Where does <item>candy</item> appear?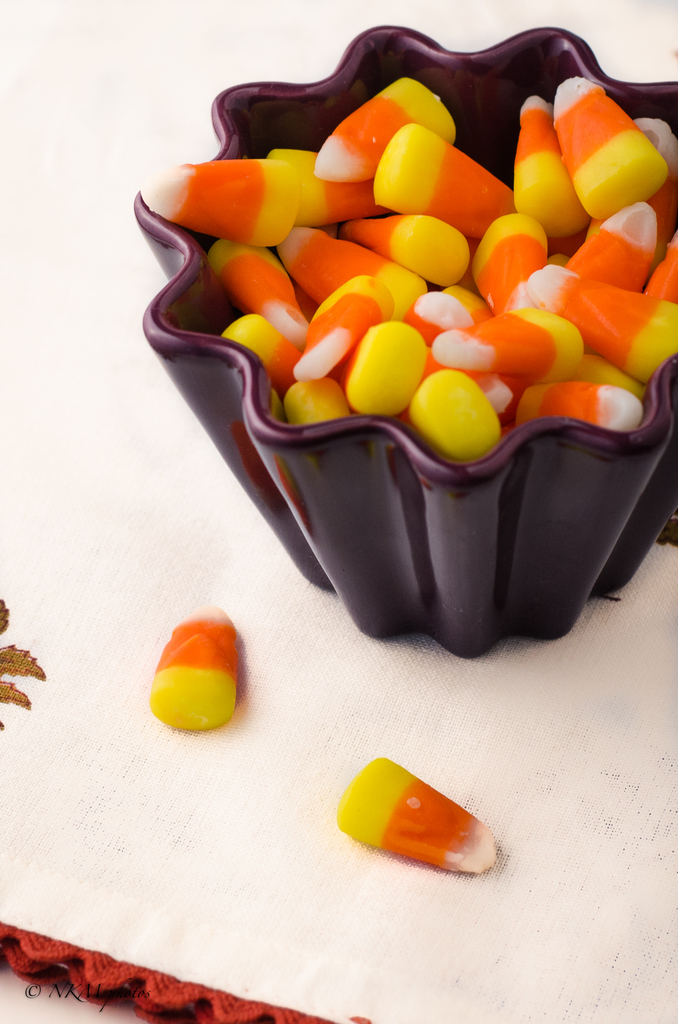
Appears at (130, 74, 677, 464).
